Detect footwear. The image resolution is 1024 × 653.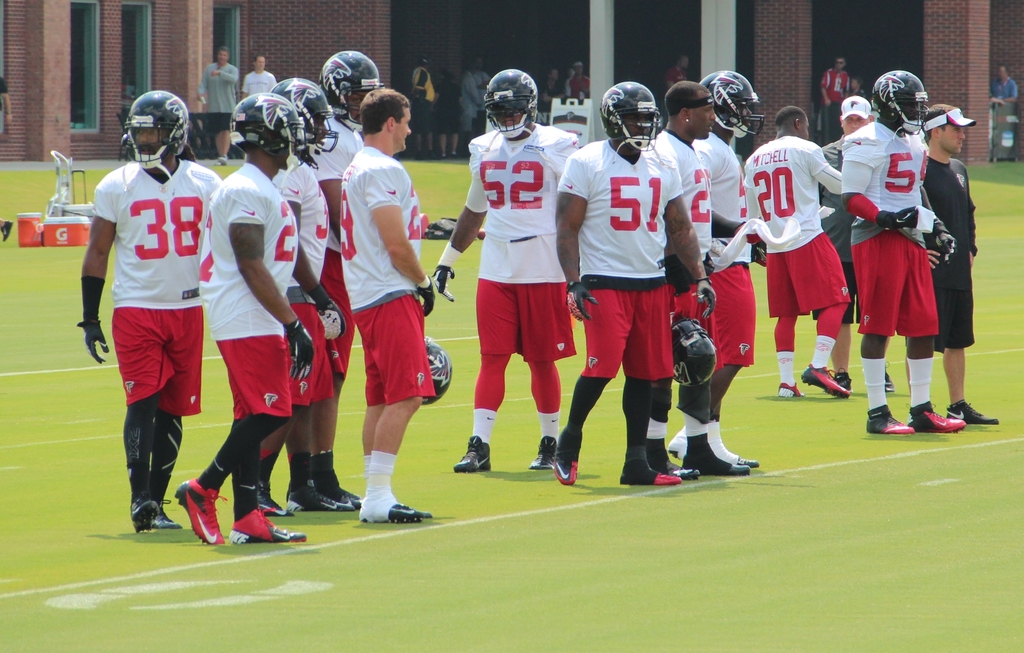
{"left": 130, "top": 489, "right": 160, "bottom": 531}.
